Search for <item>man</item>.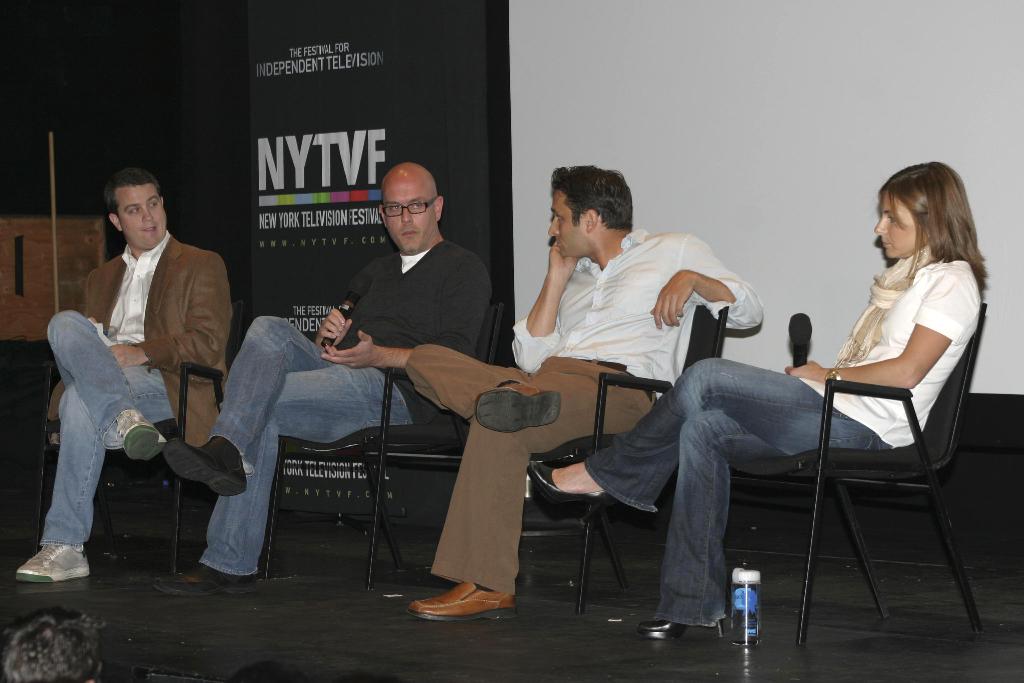
Found at locate(146, 165, 496, 577).
